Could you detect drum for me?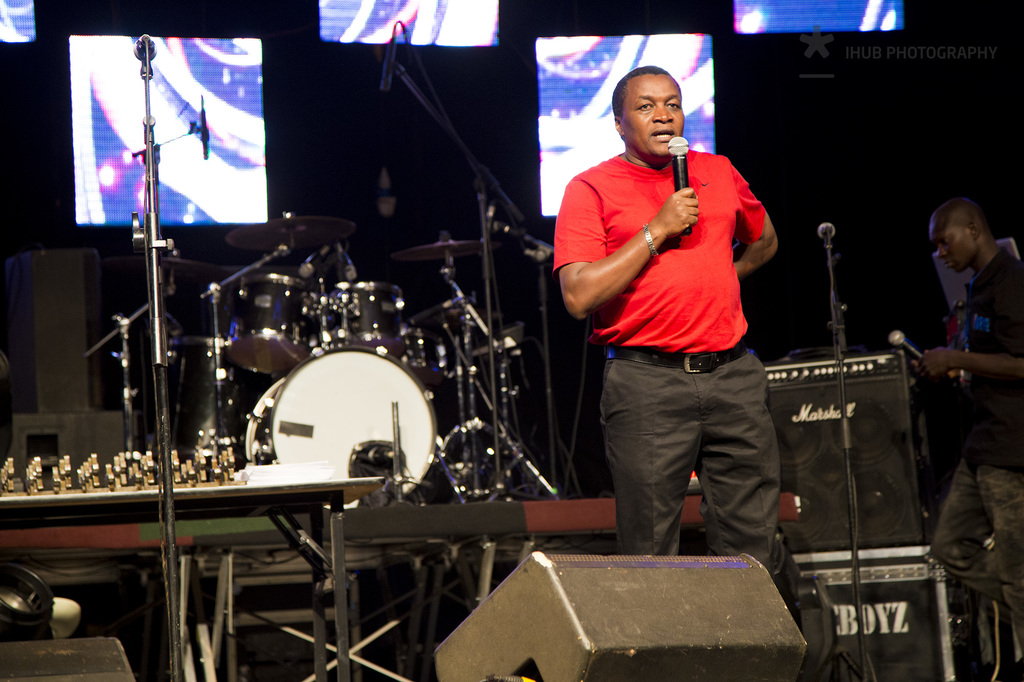
Detection result: {"x1": 322, "y1": 283, "x2": 406, "y2": 357}.
